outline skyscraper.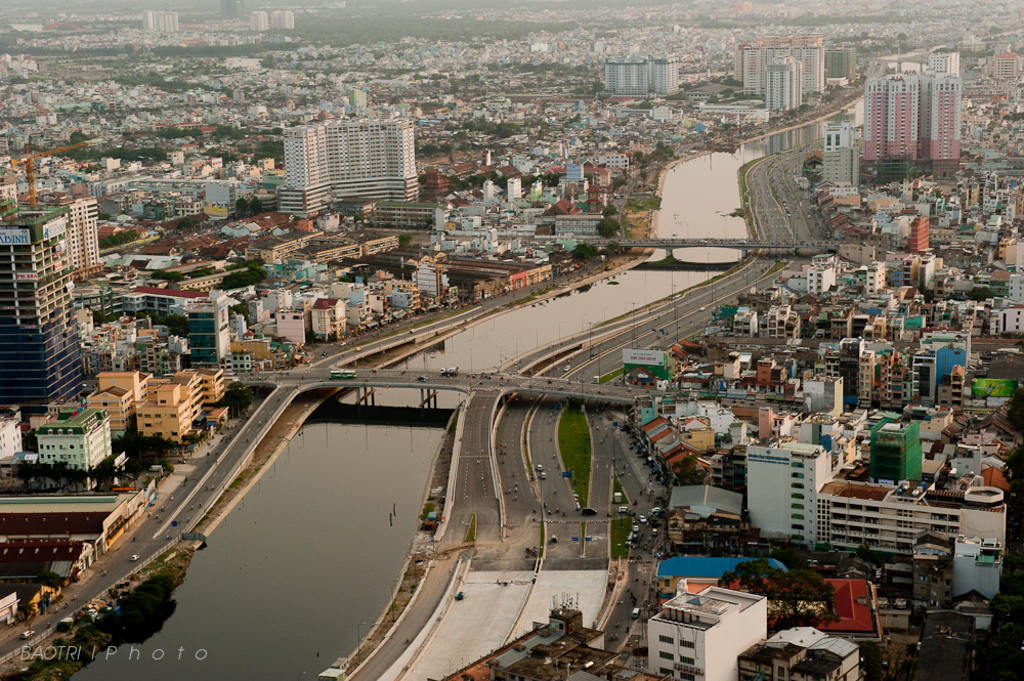
Outline: x1=266 y1=108 x2=424 y2=213.
